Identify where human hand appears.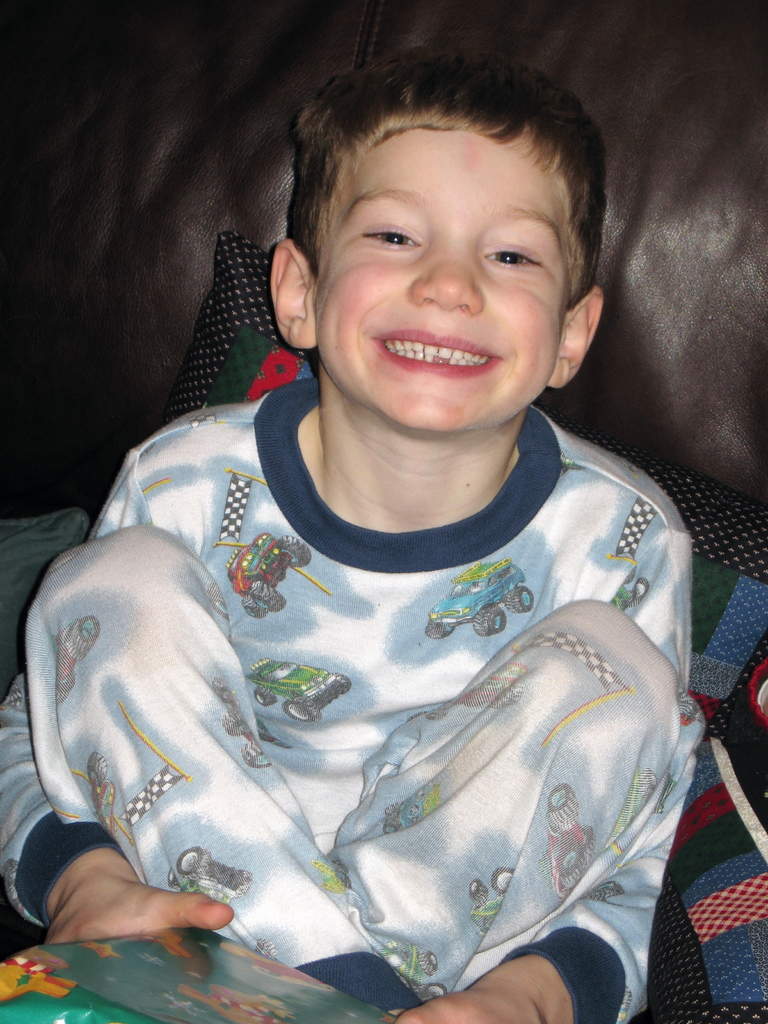
Appears at l=26, t=840, r=250, b=960.
